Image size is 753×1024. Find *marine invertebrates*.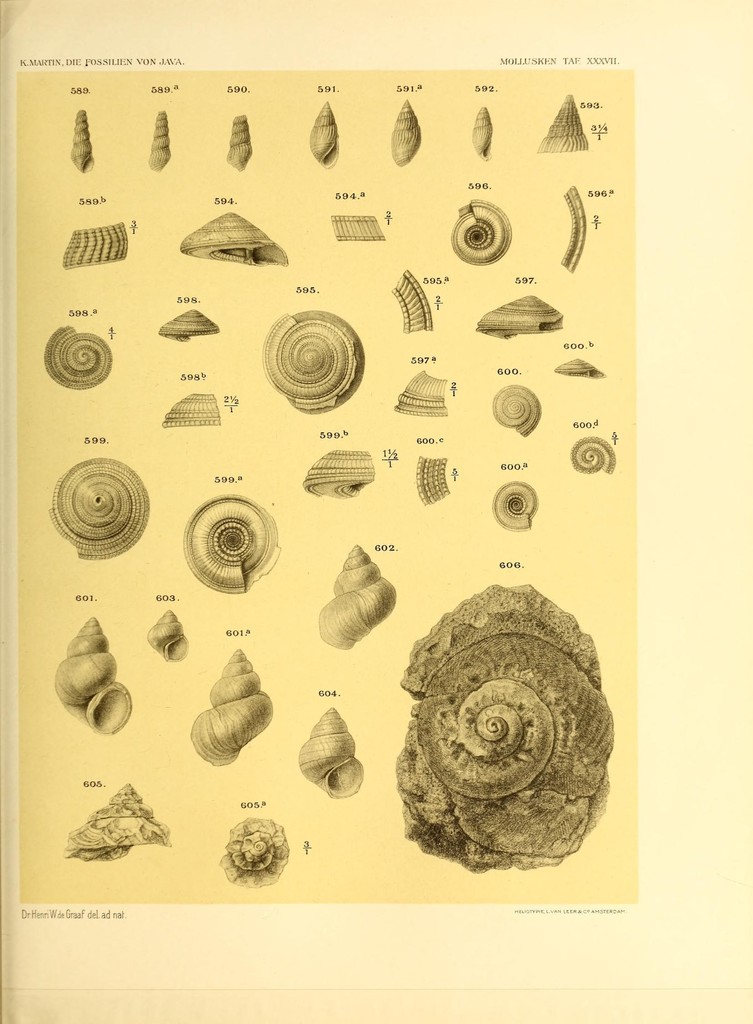
bbox(463, 291, 566, 349).
